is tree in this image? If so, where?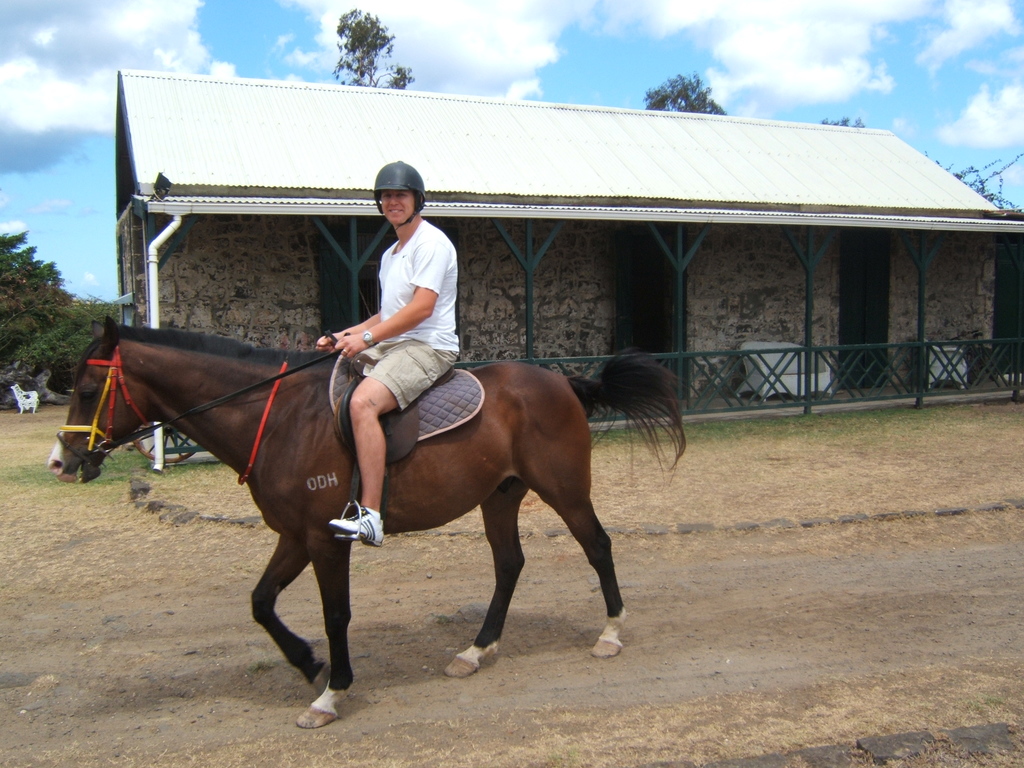
Yes, at bbox(915, 150, 1023, 220).
